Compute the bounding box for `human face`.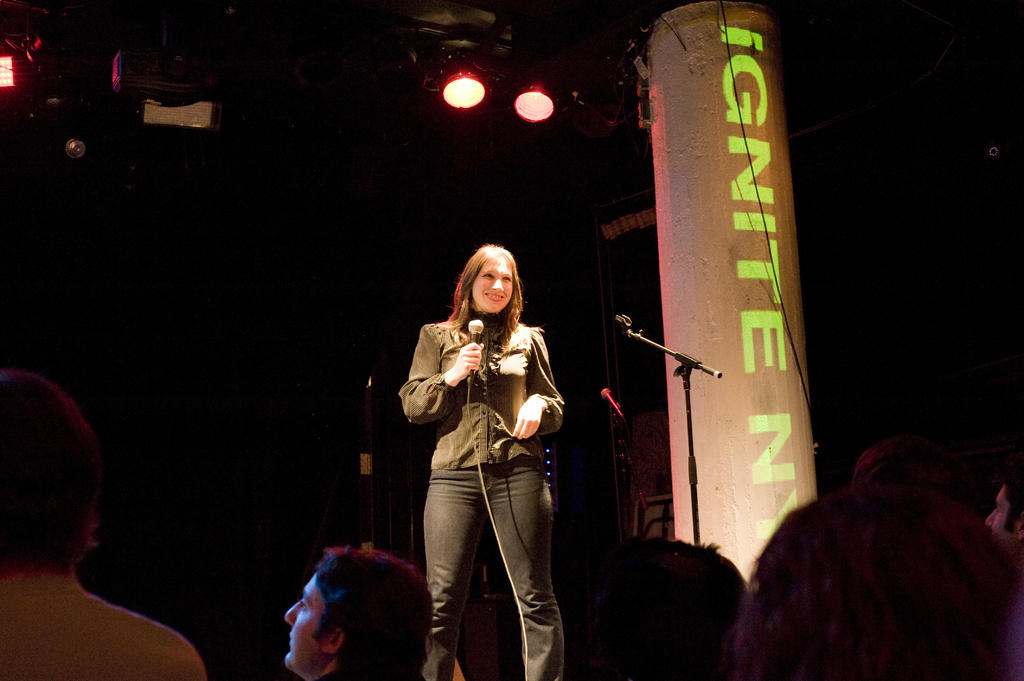
984:486:1014:549.
